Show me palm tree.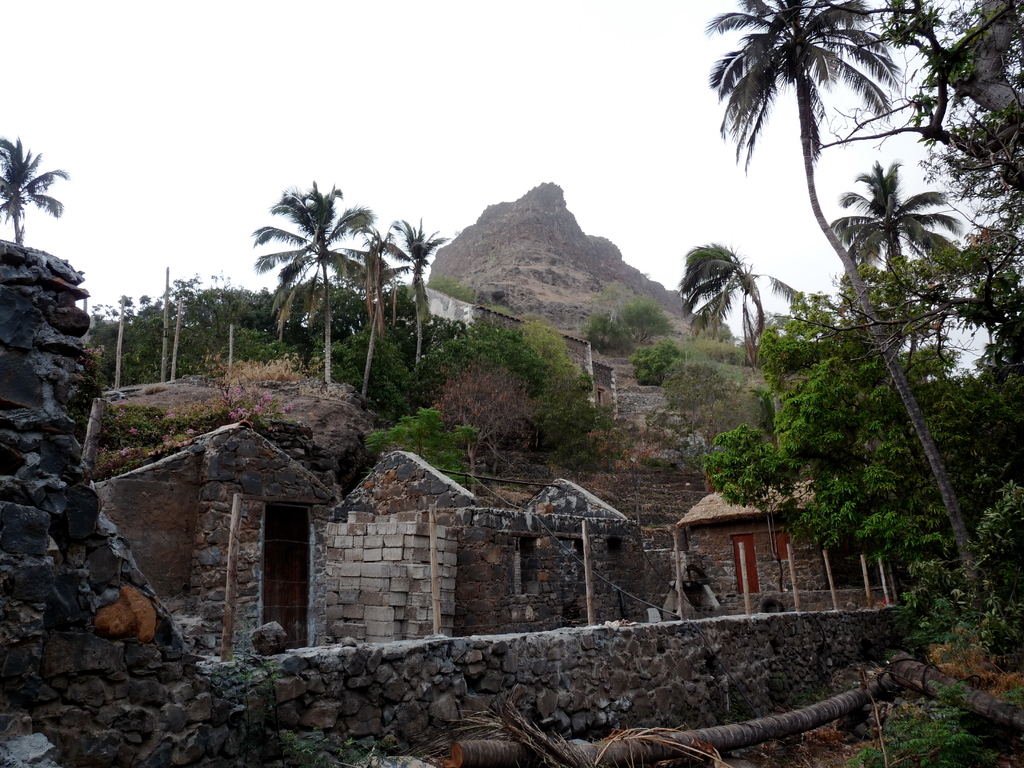
palm tree is here: 0:131:69:246.
